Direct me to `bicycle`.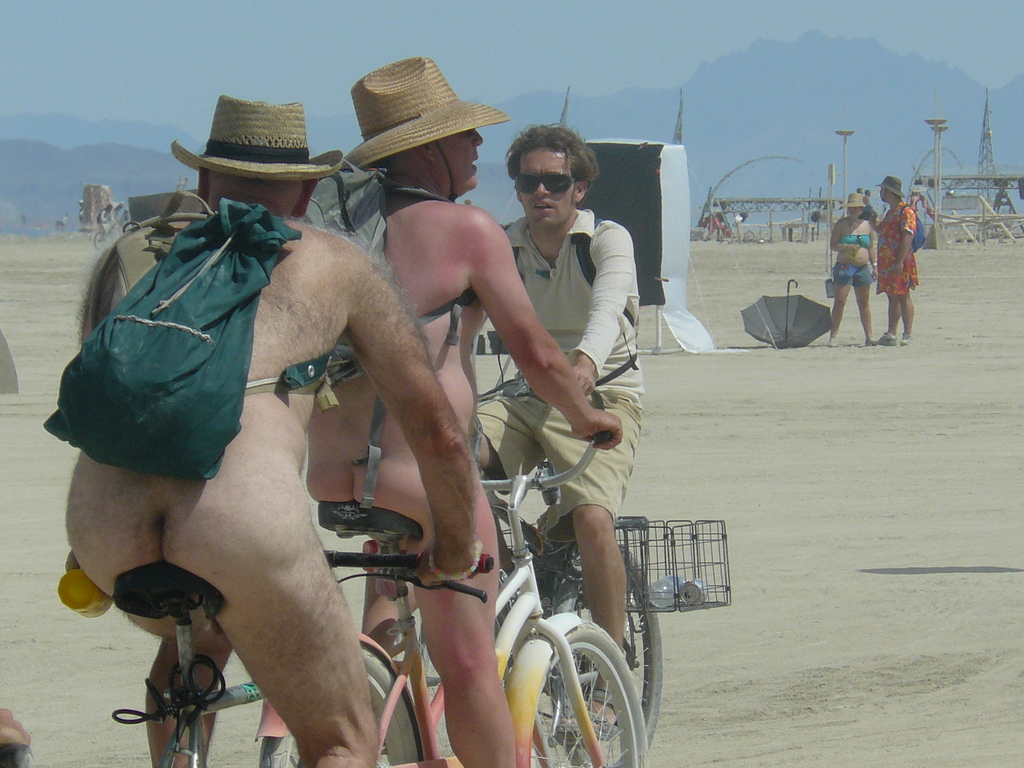
Direction: bbox=(255, 392, 650, 767).
